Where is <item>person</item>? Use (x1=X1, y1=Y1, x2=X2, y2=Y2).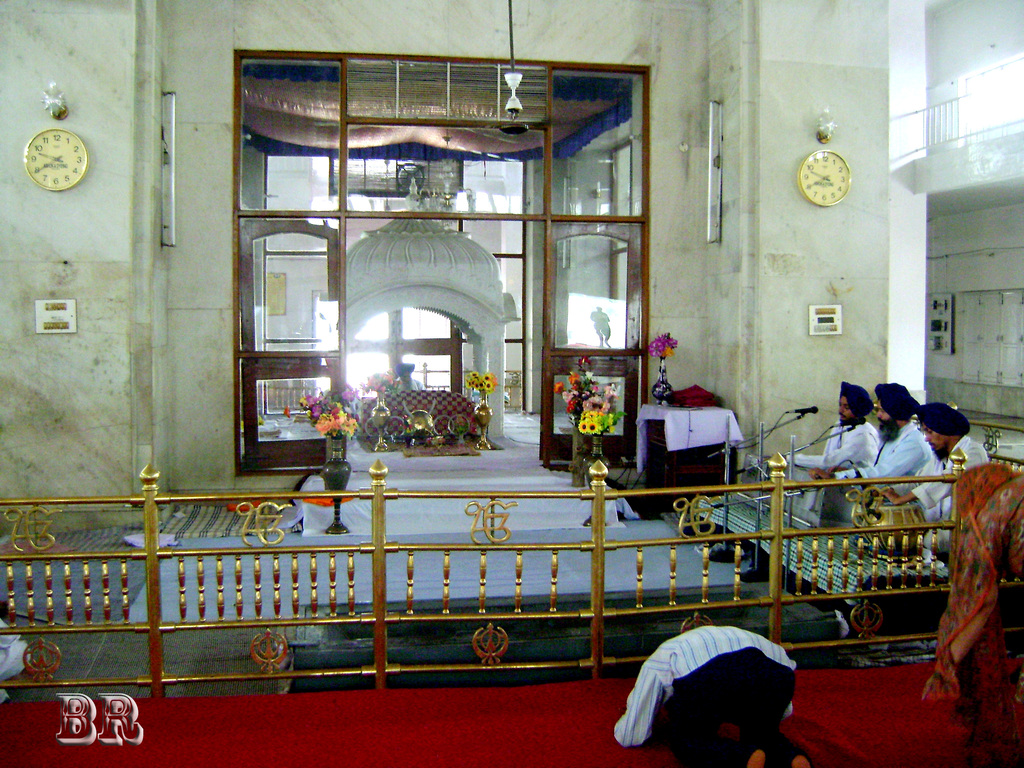
(x1=391, y1=364, x2=423, y2=390).
